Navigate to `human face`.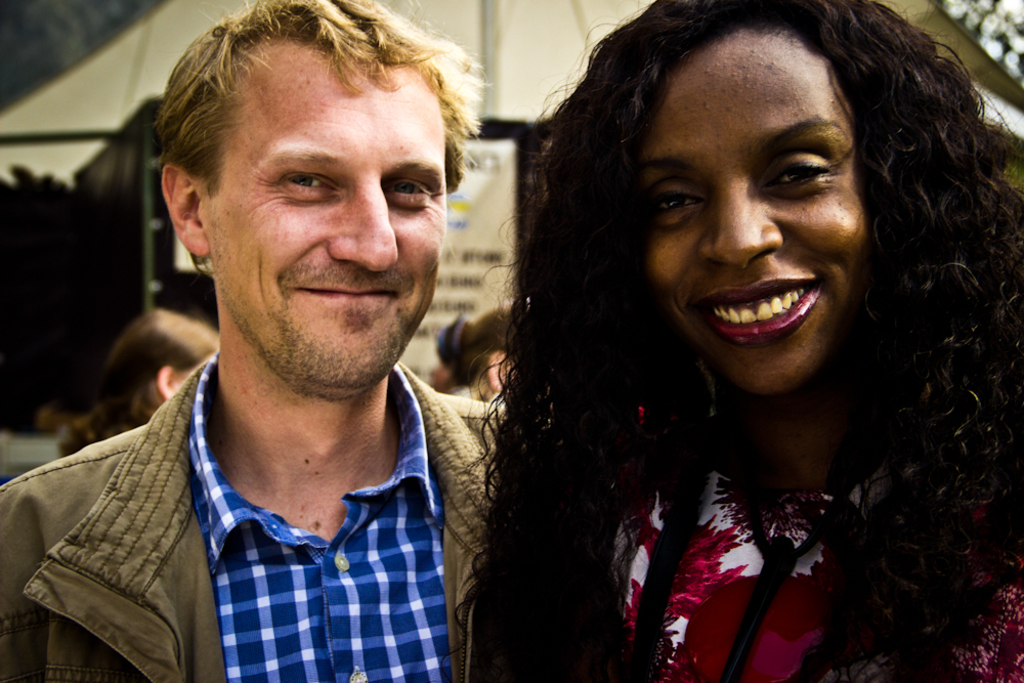
Navigation target: bbox=(641, 38, 866, 397).
